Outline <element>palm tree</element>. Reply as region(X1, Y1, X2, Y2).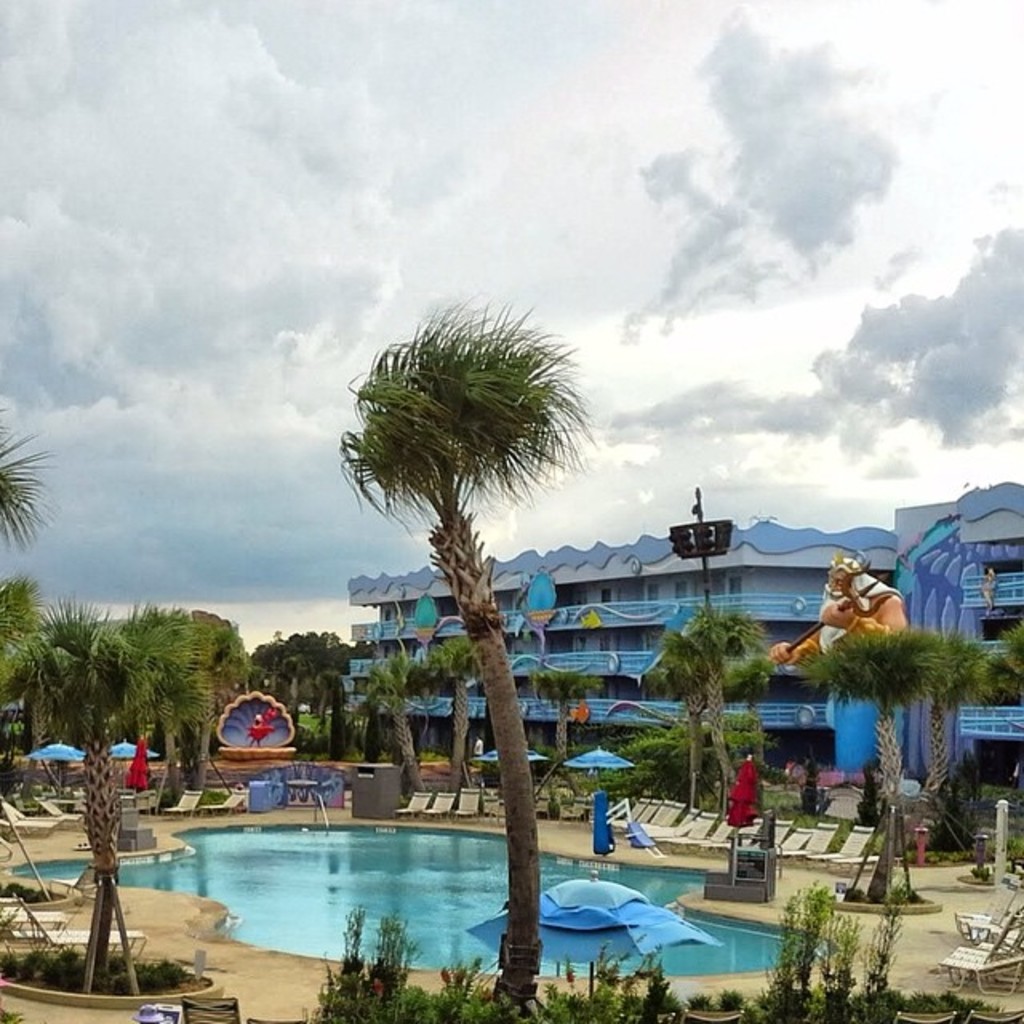
region(11, 611, 141, 766).
